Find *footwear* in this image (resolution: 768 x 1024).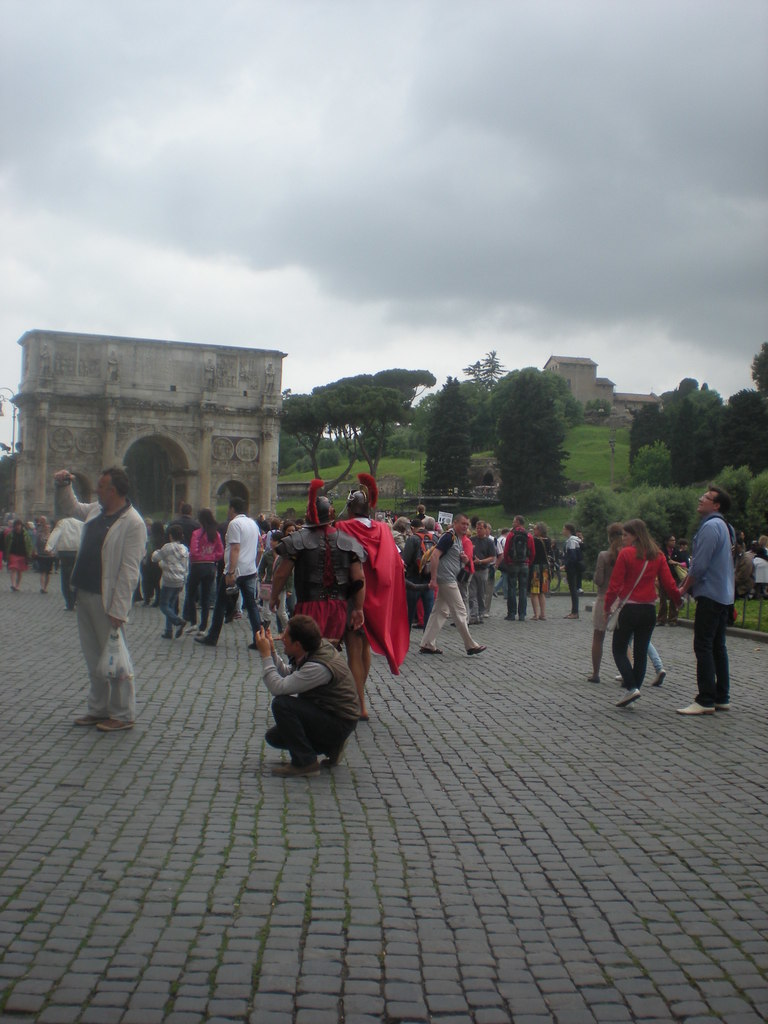
{"left": 415, "top": 646, "right": 444, "bottom": 653}.
